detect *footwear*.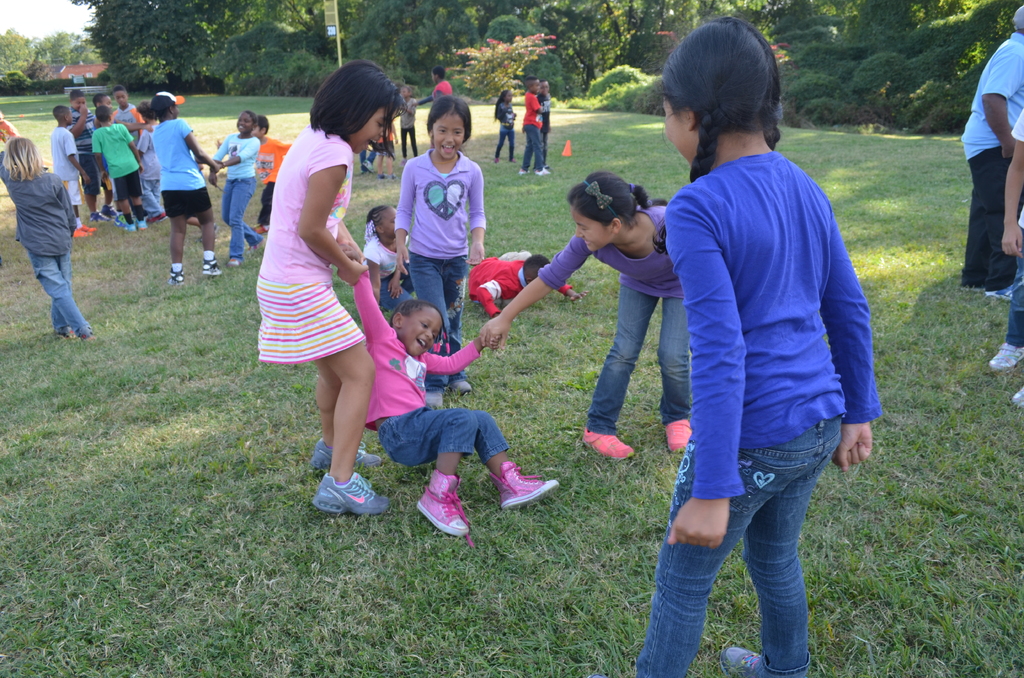
Detected at [719,641,816,677].
